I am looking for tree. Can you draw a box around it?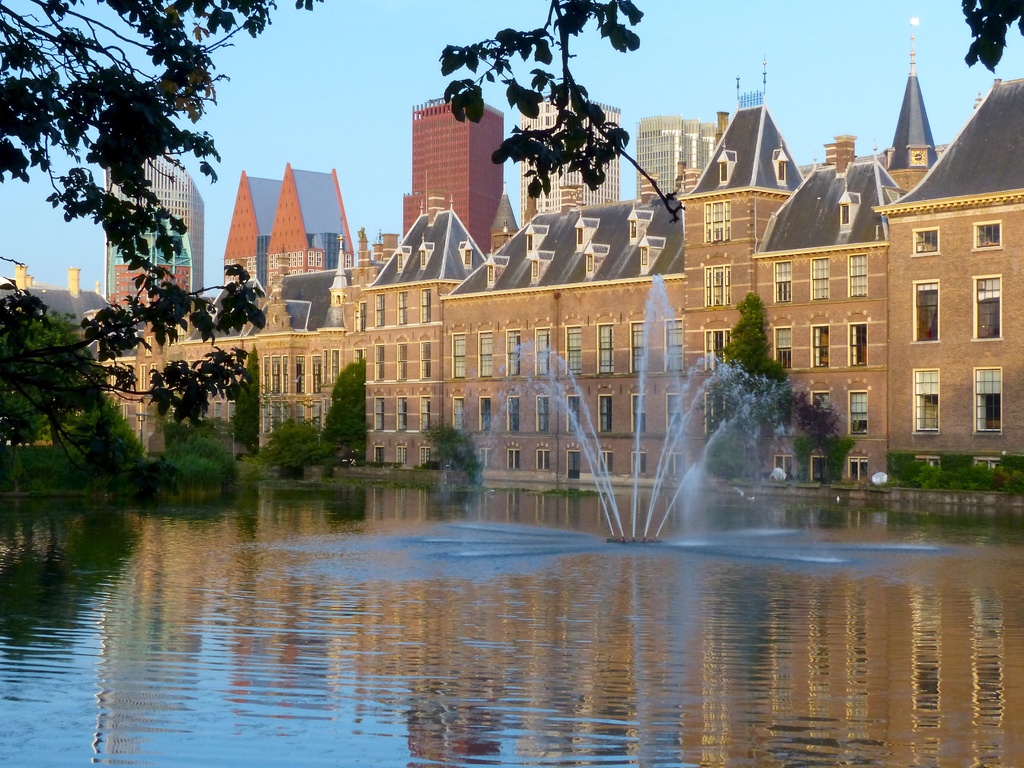
Sure, the bounding box is [x1=0, y1=305, x2=91, y2=461].
